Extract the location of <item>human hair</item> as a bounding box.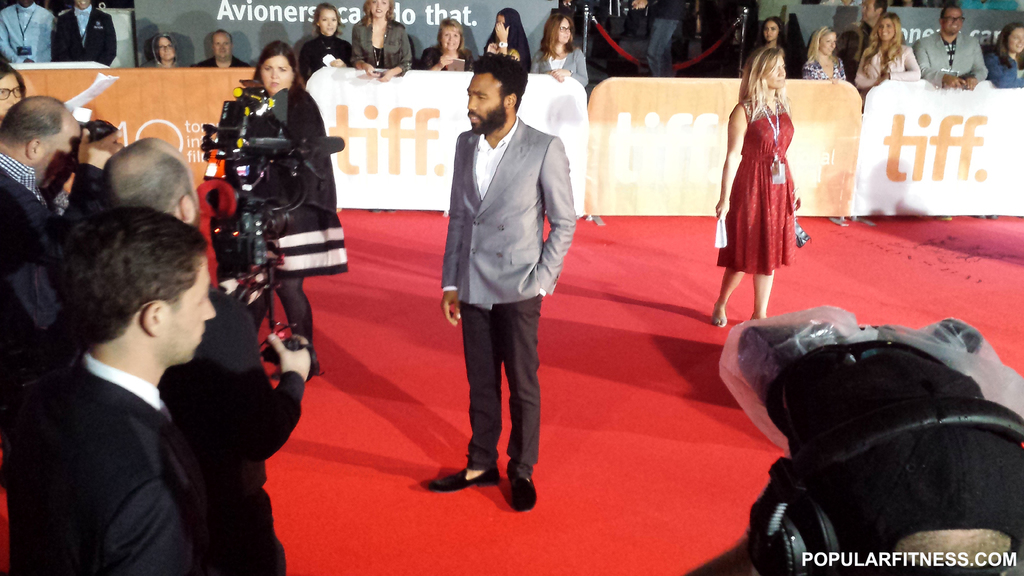
[left=765, top=17, right=788, bottom=49].
